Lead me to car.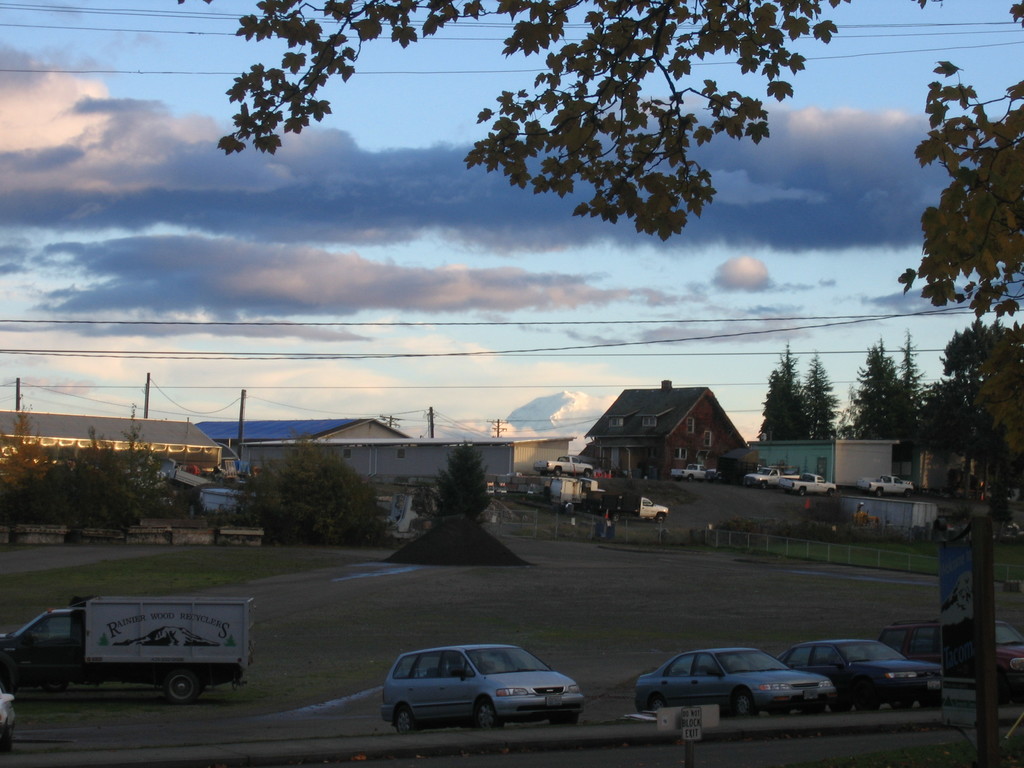
Lead to [x1=747, y1=463, x2=803, y2=490].
